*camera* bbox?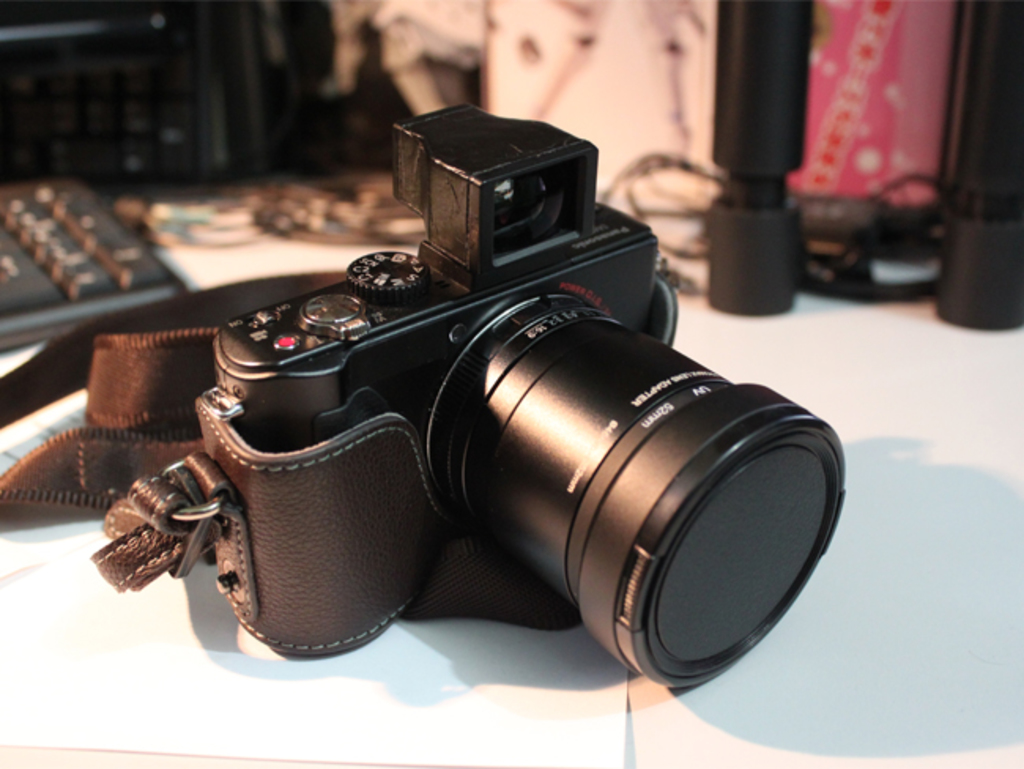
crop(211, 98, 843, 692)
